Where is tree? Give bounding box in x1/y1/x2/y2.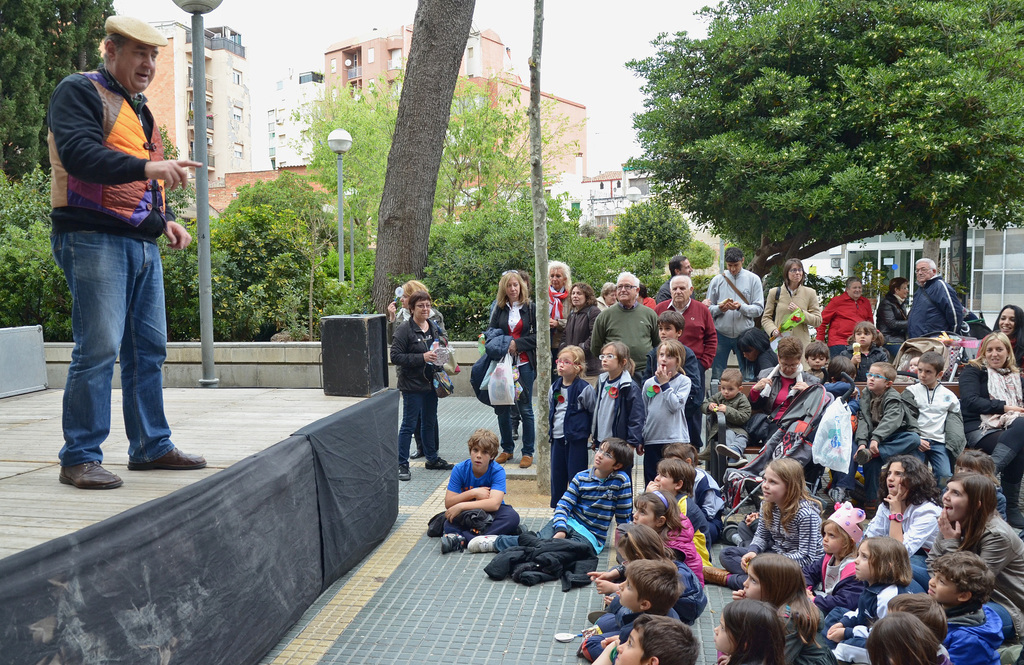
677/233/719/285.
